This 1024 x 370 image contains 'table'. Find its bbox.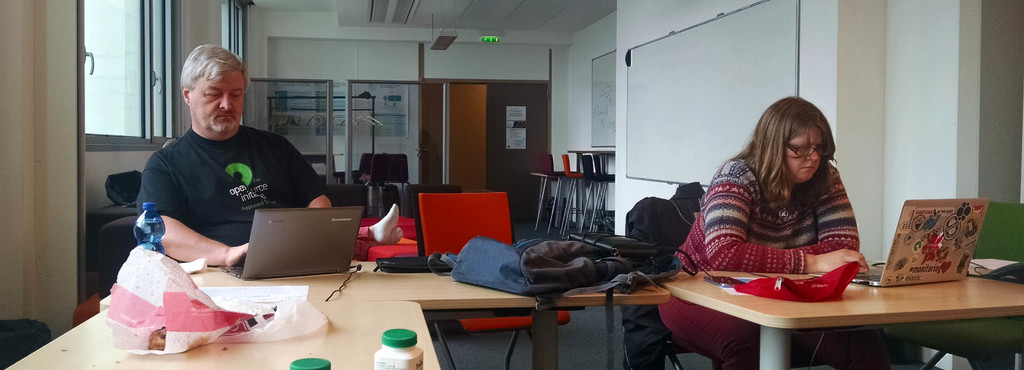
183 271 668 367.
